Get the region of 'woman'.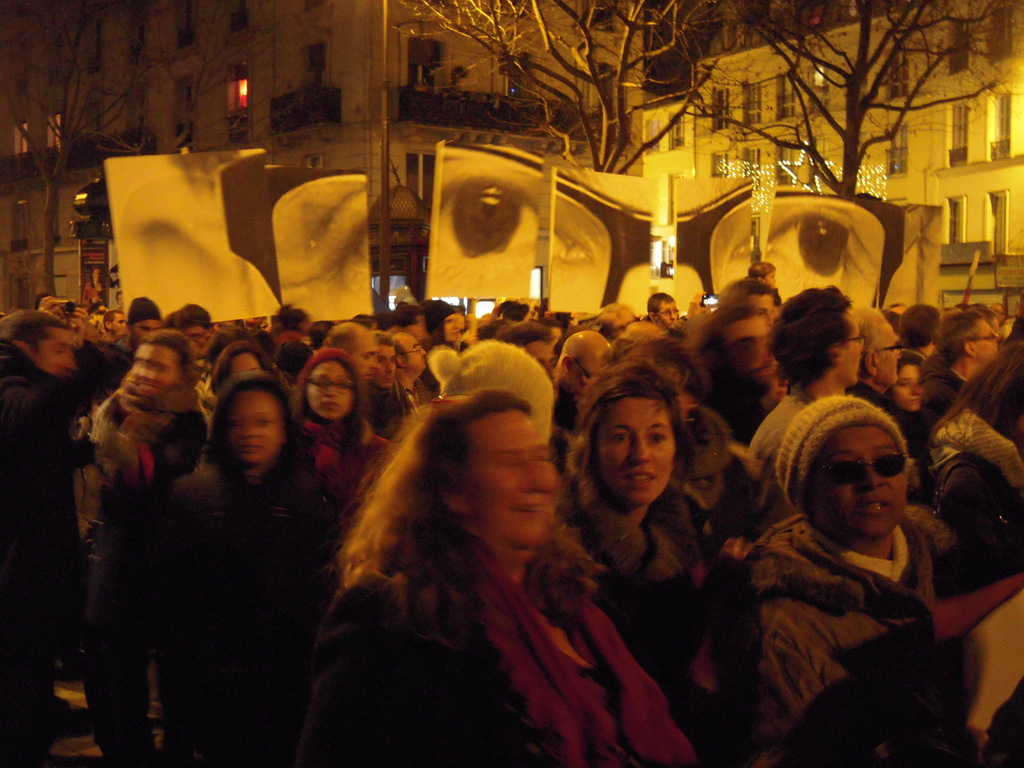
Rect(294, 358, 388, 511).
